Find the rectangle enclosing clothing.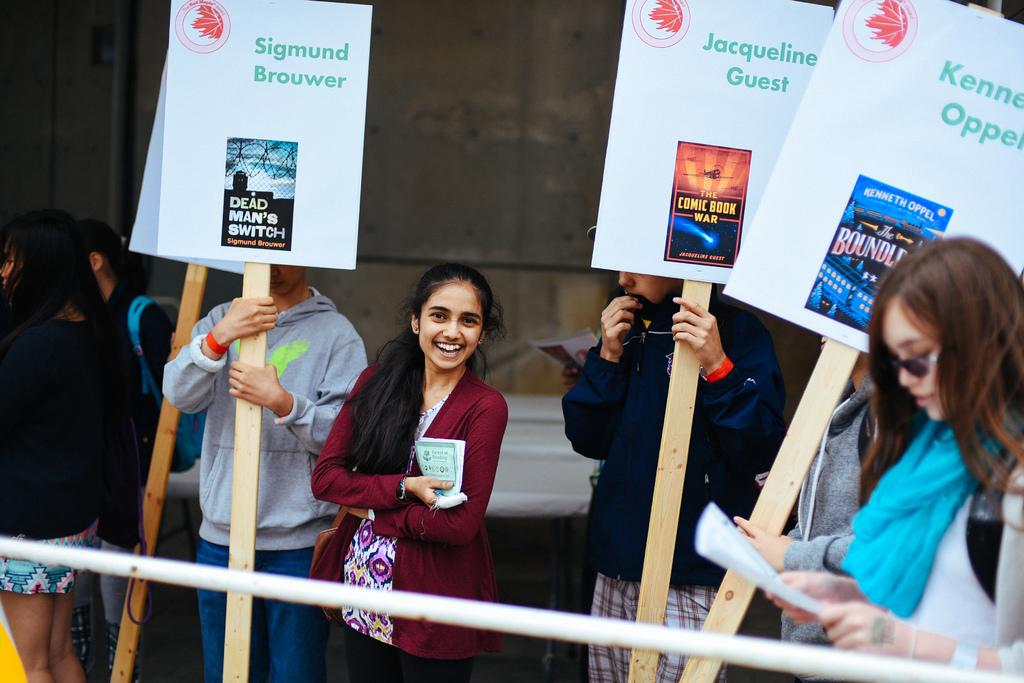
554/294/785/682.
